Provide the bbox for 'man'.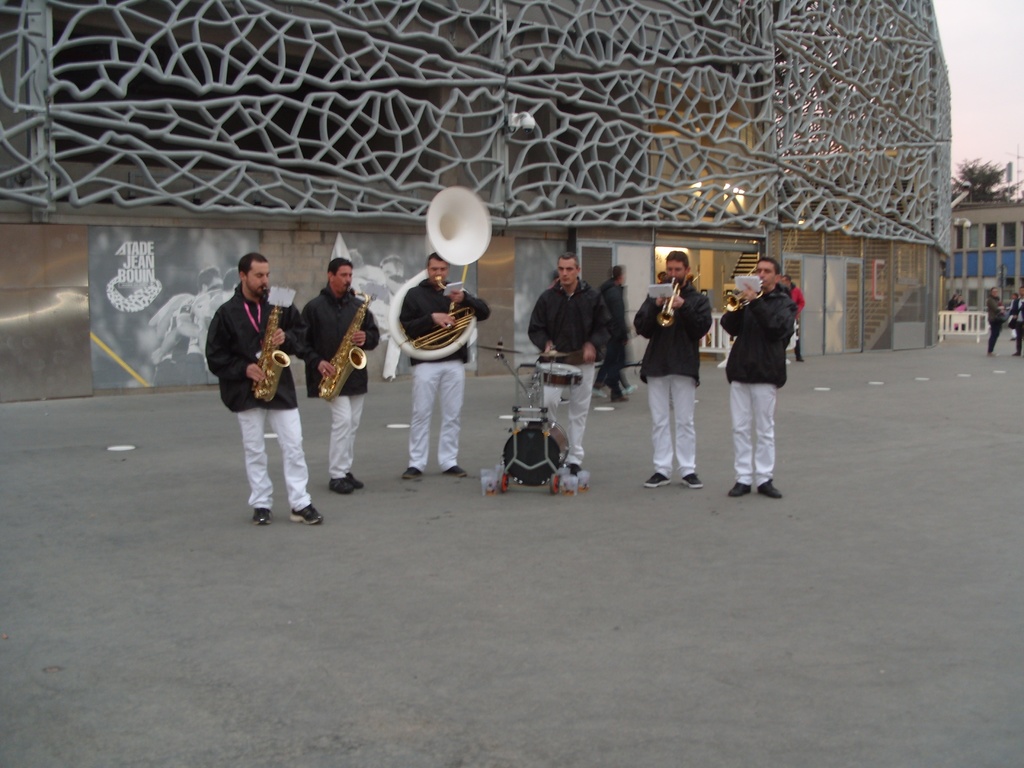
(596, 262, 630, 398).
